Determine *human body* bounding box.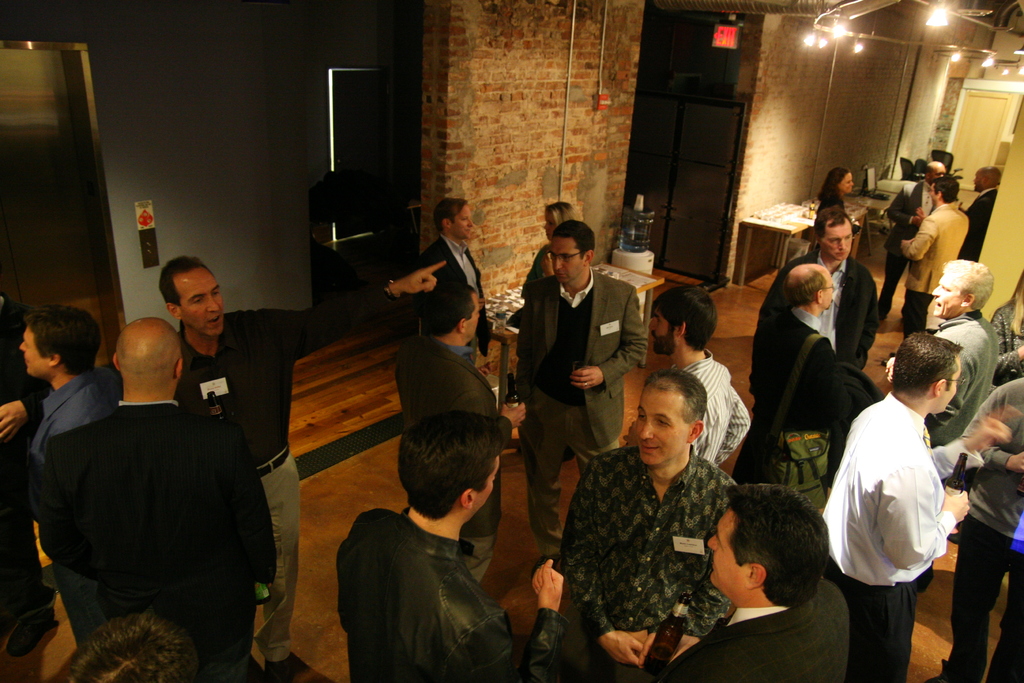
Determined: [left=762, top=244, right=895, bottom=366].
